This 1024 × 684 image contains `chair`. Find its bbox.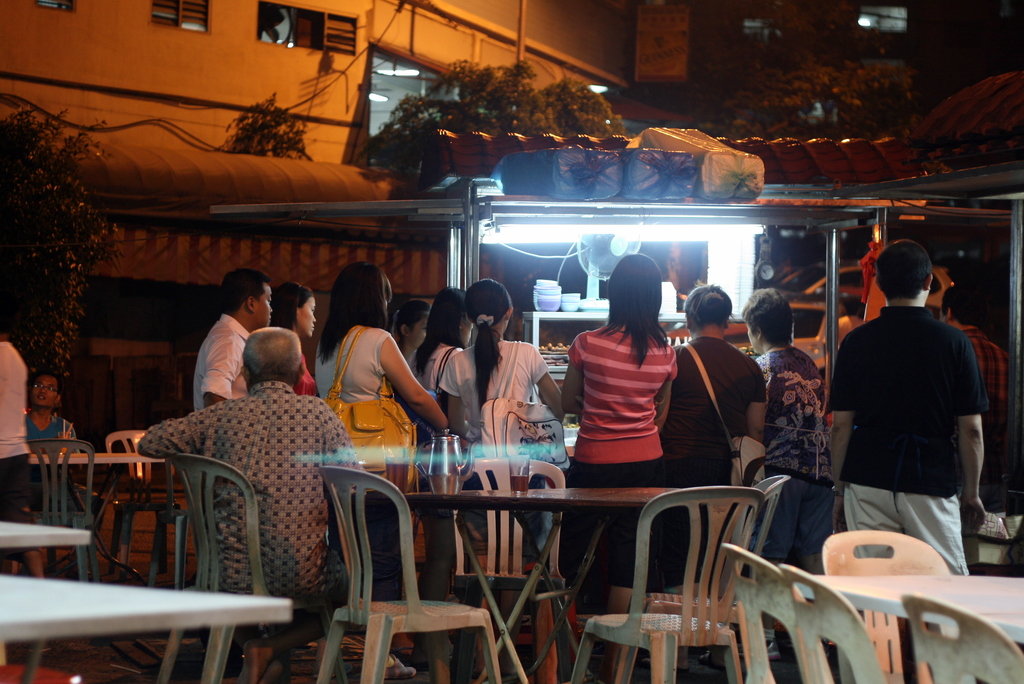
903:597:1023:683.
